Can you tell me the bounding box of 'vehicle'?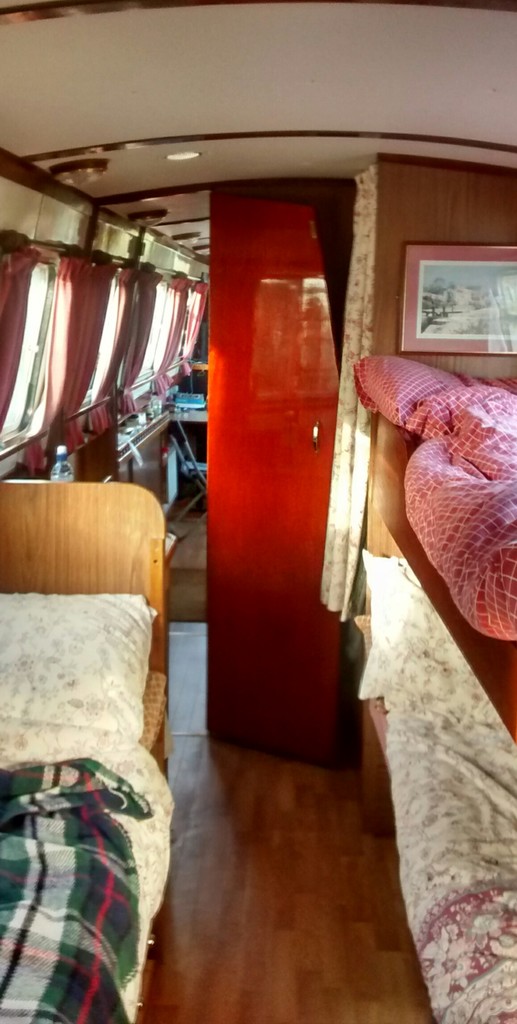
<bbox>0, 0, 516, 1023</bbox>.
